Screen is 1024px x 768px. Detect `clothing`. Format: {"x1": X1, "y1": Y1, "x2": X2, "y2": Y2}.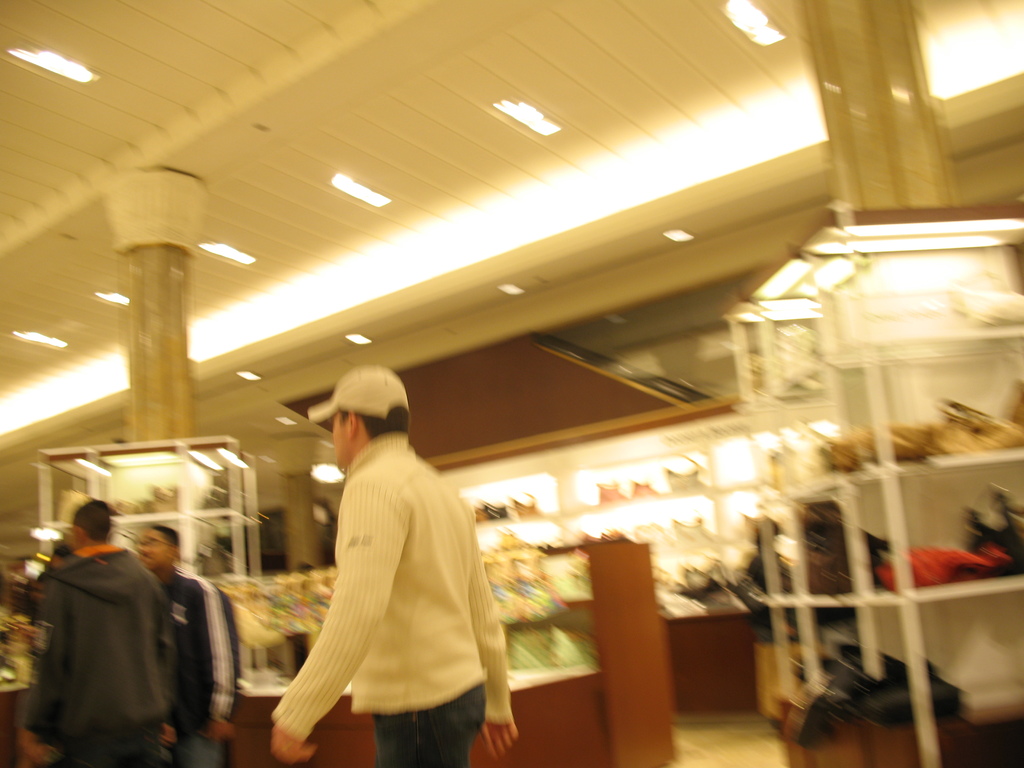
{"x1": 271, "y1": 436, "x2": 512, "y2": 767}.
